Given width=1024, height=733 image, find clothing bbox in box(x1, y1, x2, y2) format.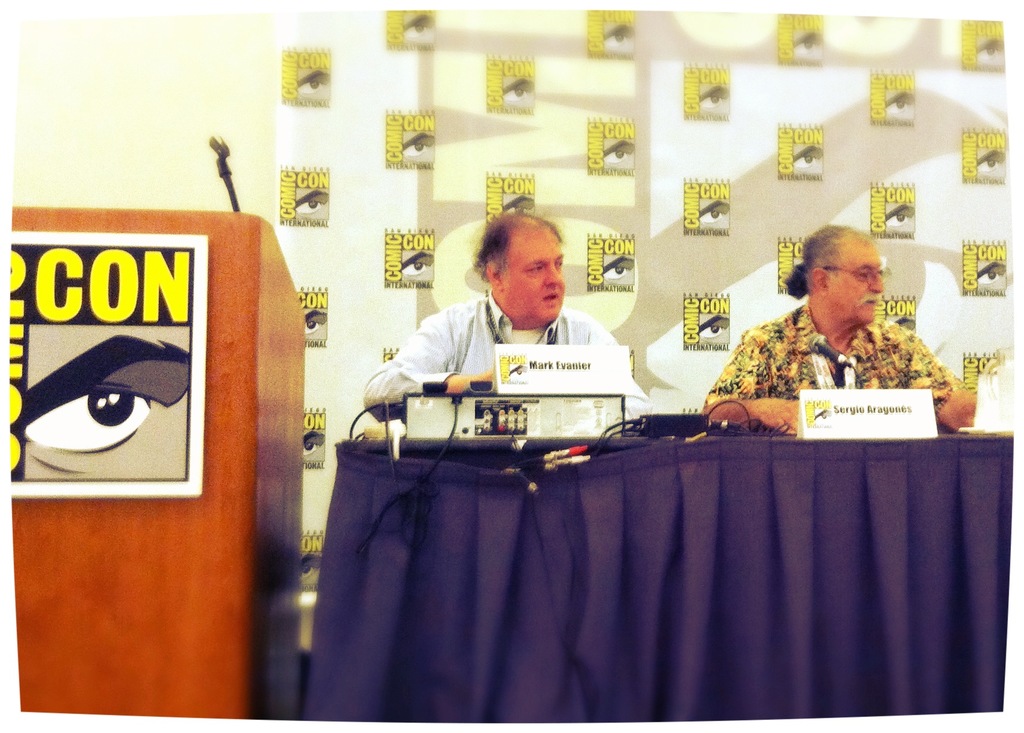
box(712, 230, 963, 438).
